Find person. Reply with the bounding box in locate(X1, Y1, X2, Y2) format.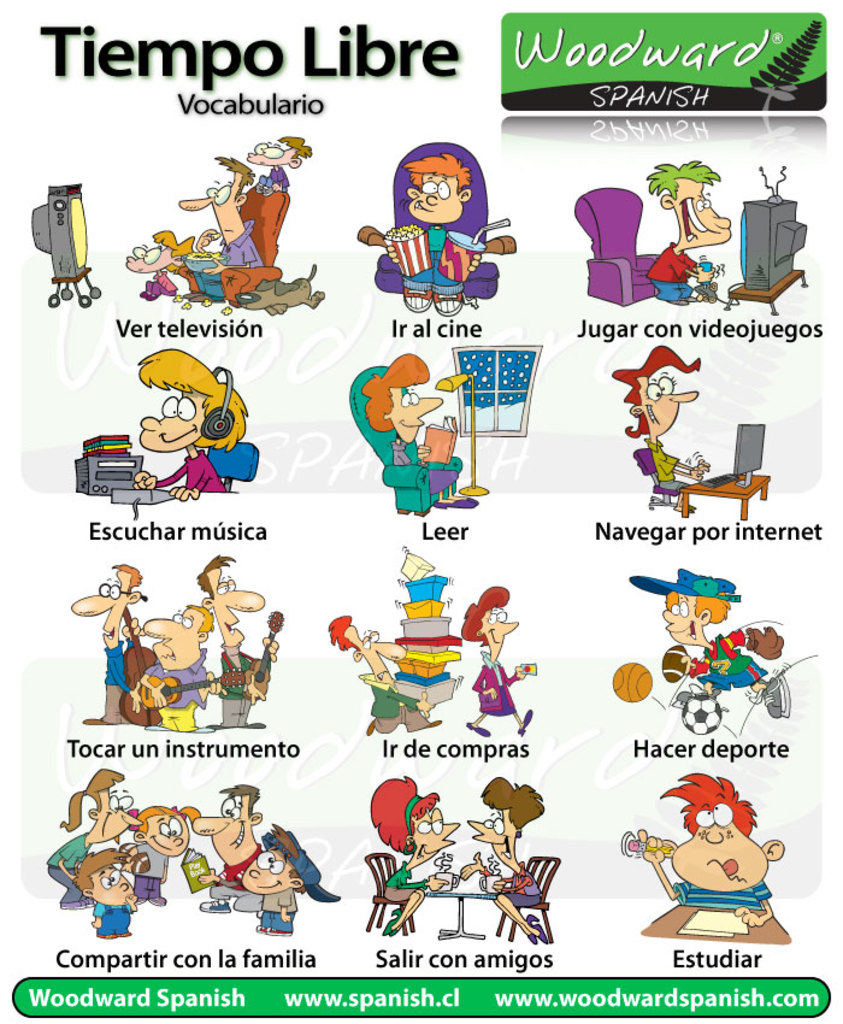
locate(654, 764, 790, 922).
